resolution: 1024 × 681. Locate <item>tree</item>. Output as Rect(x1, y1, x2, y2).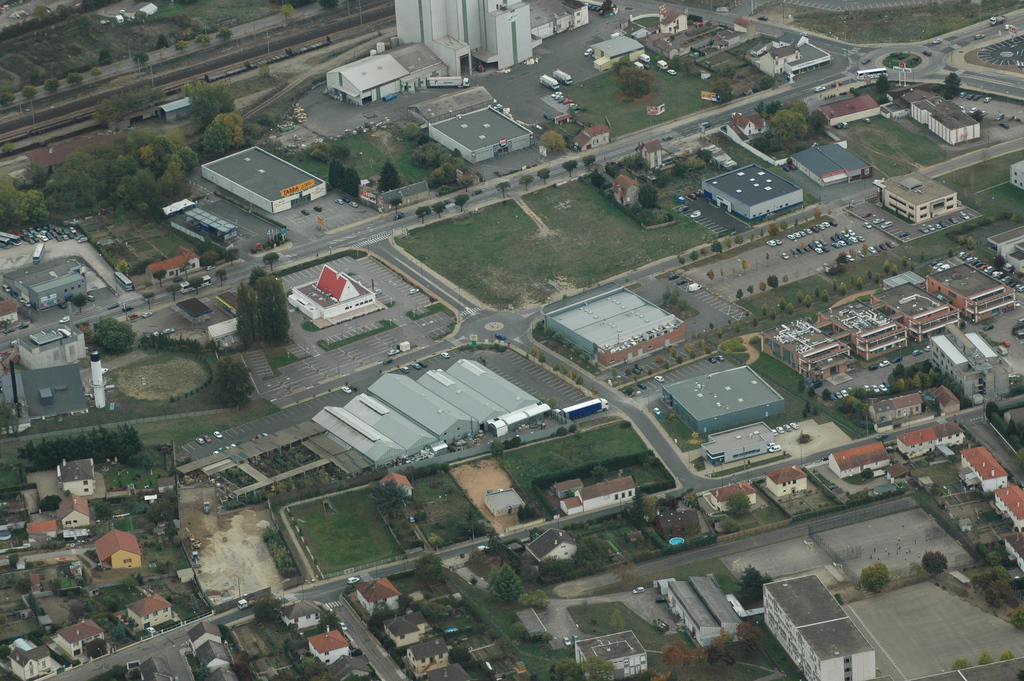
Rect(666, 51, 685, 70).
